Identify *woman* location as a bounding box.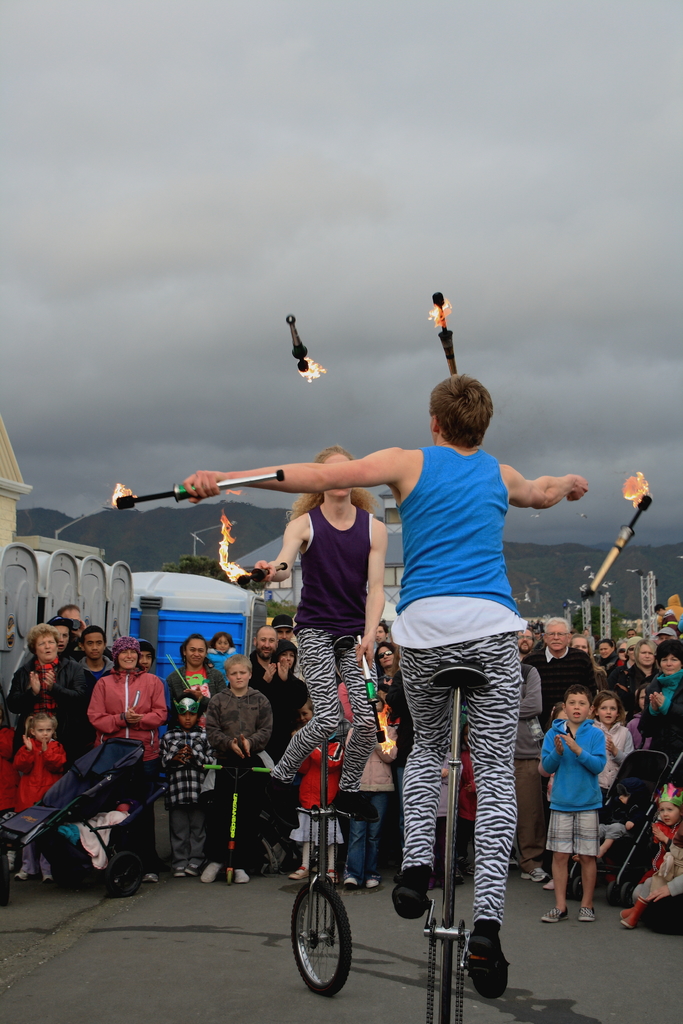
<bbox>573, 634, 614, 689</bbox>.
